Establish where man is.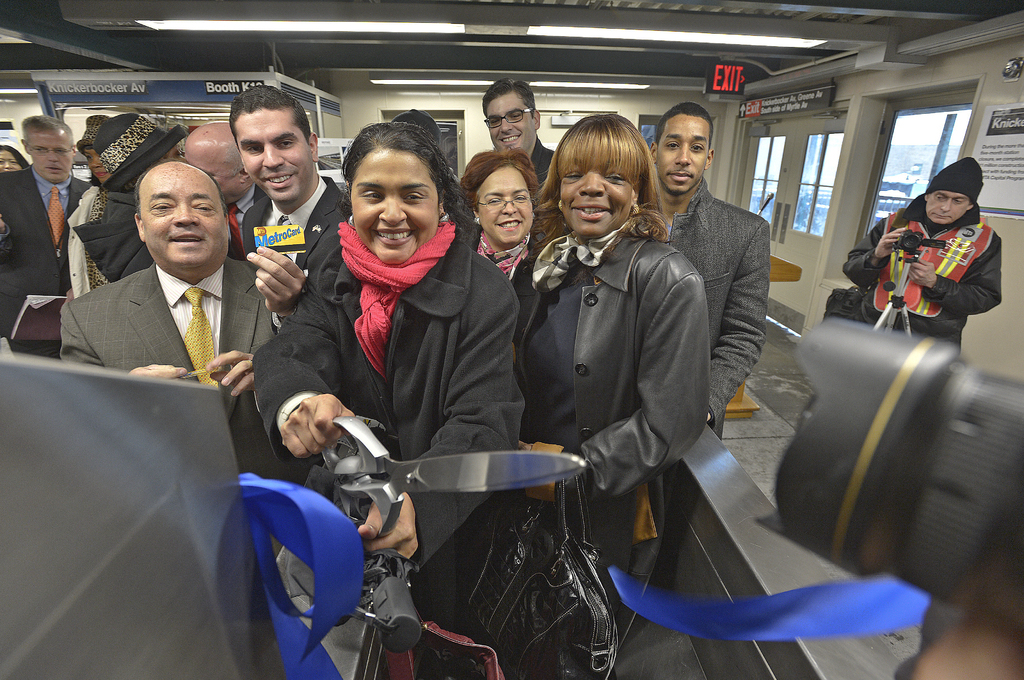
Established at Rect(61, 159, 275, 394).
